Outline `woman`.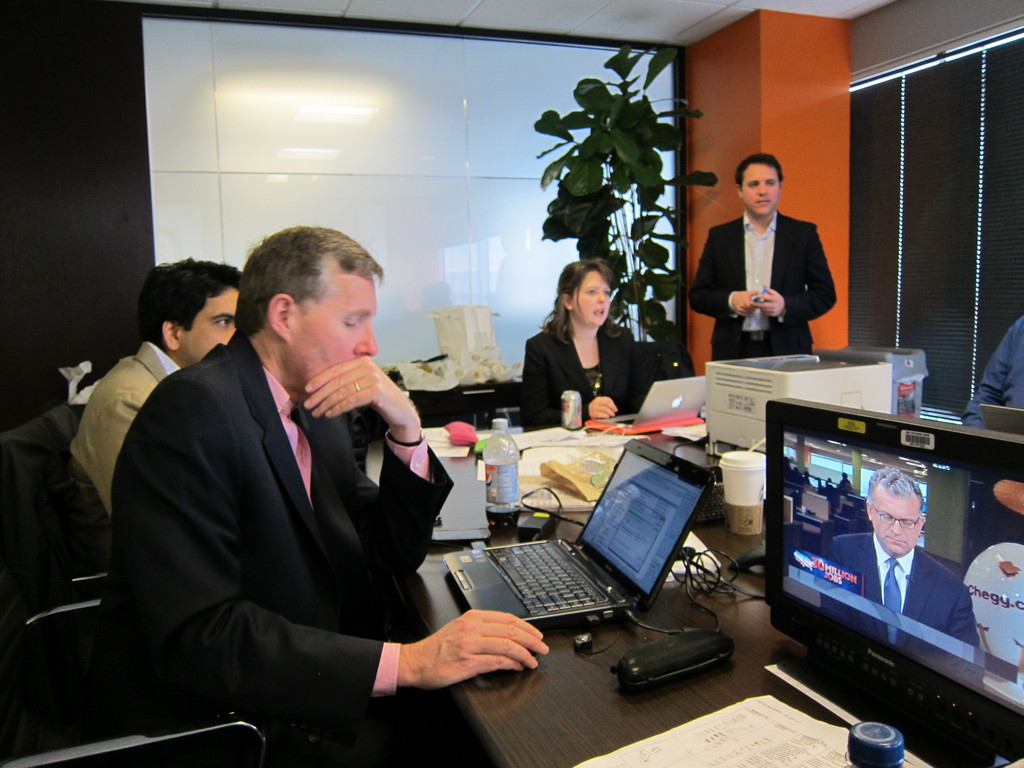
Outline: [516, 262, 651, 432].
